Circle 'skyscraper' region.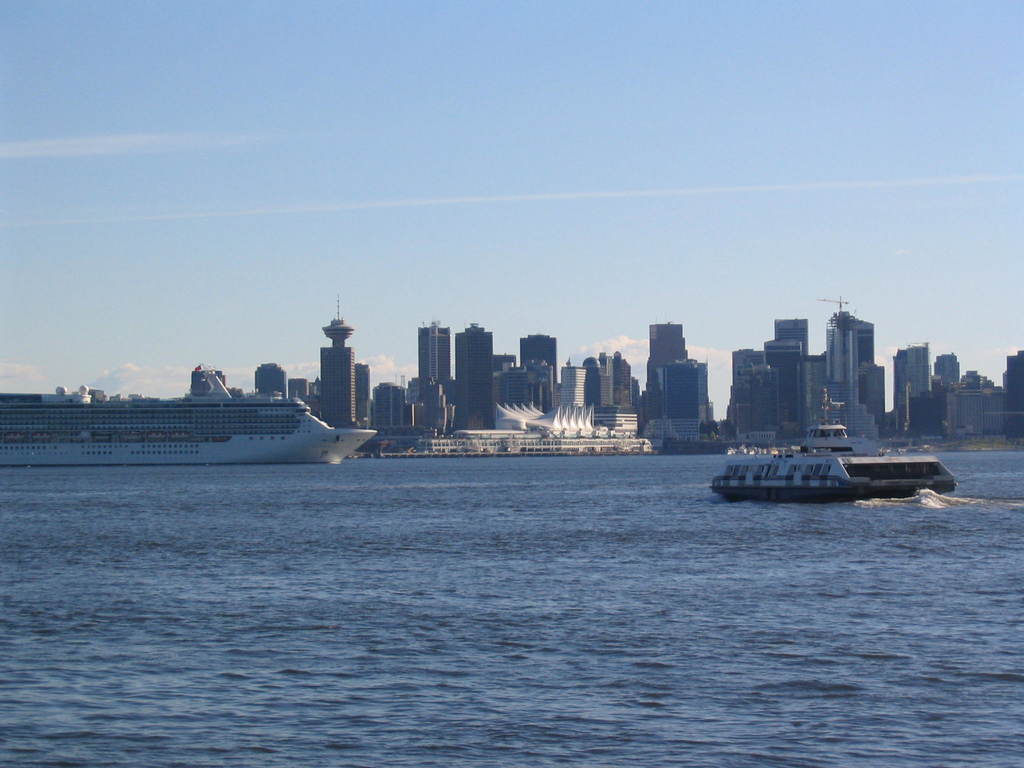
Region: BBox(730, 344, 774, 425).
